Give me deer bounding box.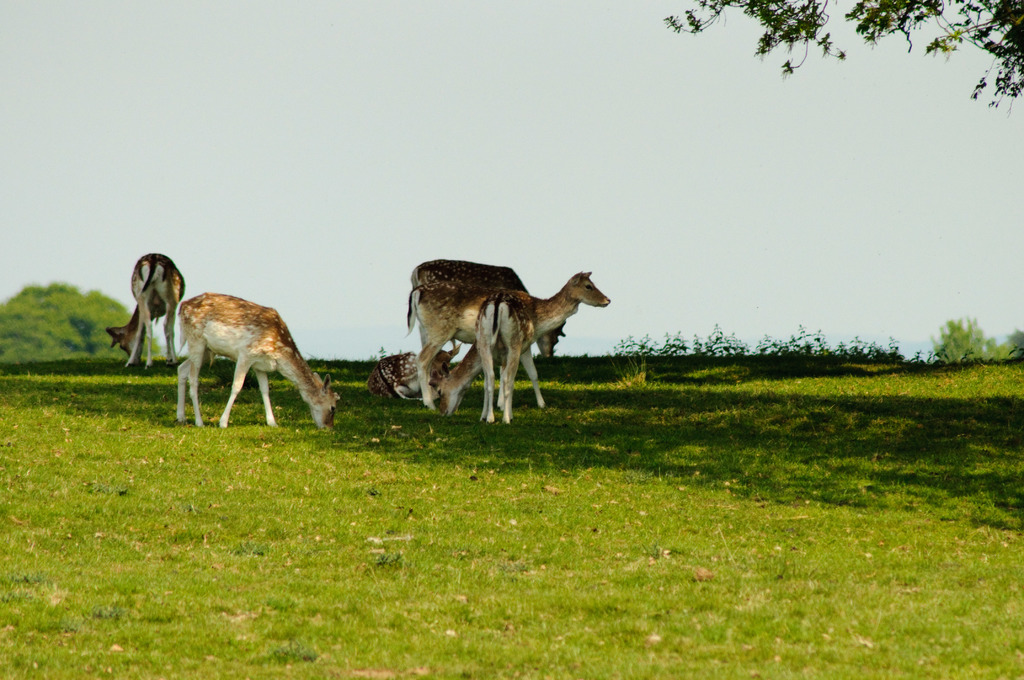
select_region(476, 290, 540, 416).
